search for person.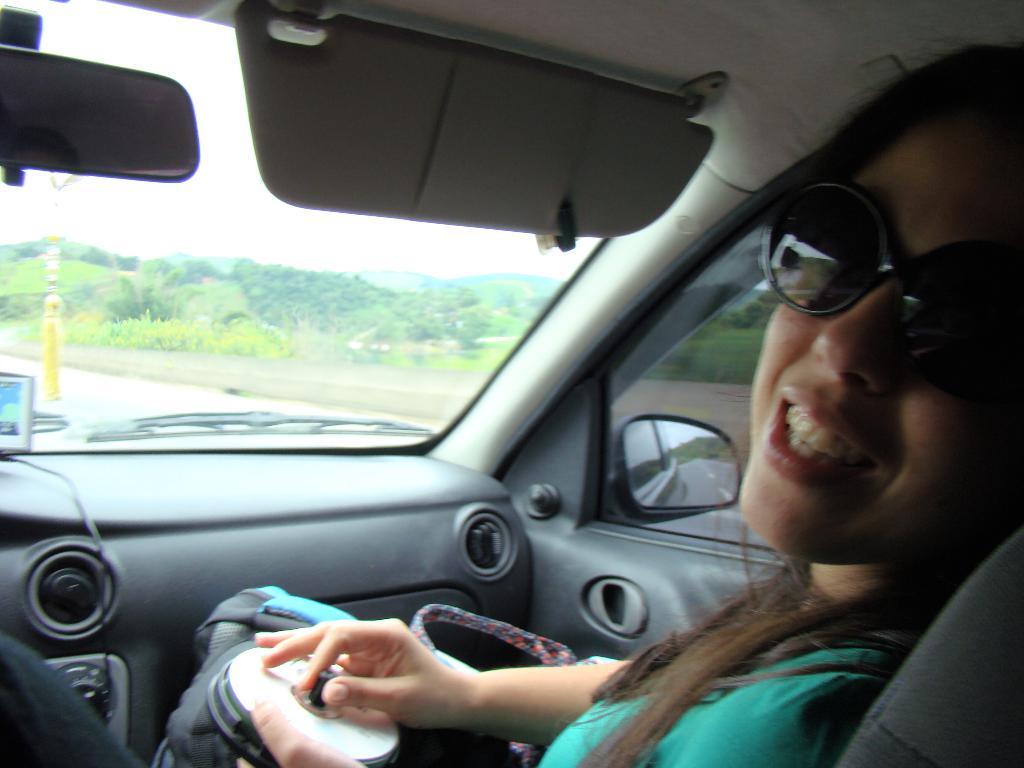
Found at Rect(240, 43, 1023, 767).
